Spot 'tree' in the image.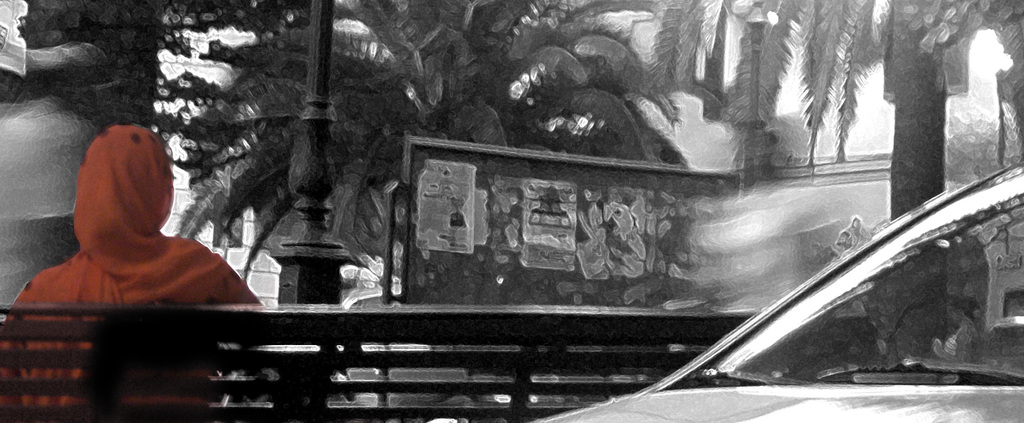
'tree' found at box(651, 0, 902, 175).
